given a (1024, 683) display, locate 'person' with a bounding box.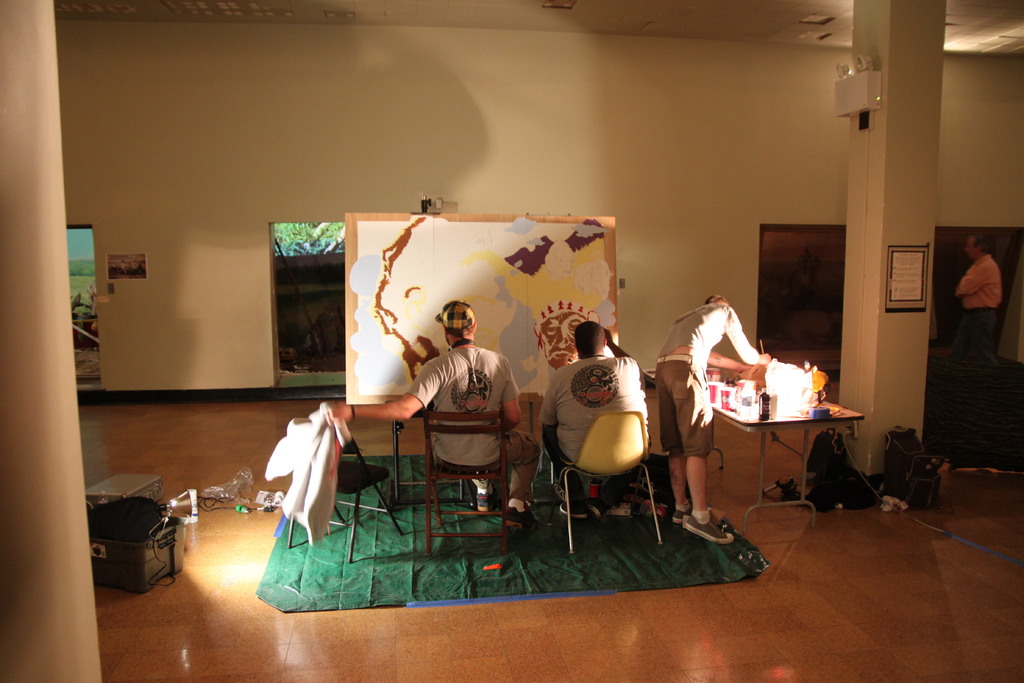
Located: x1=539, y1=320, x2=652, y2=520.
